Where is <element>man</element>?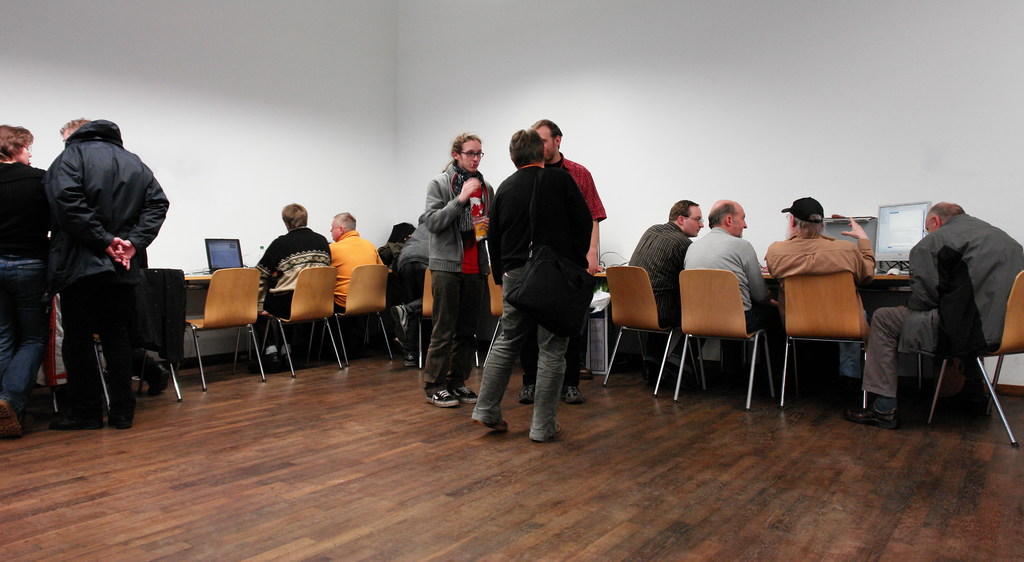
region(328, 209, 385, 355).
